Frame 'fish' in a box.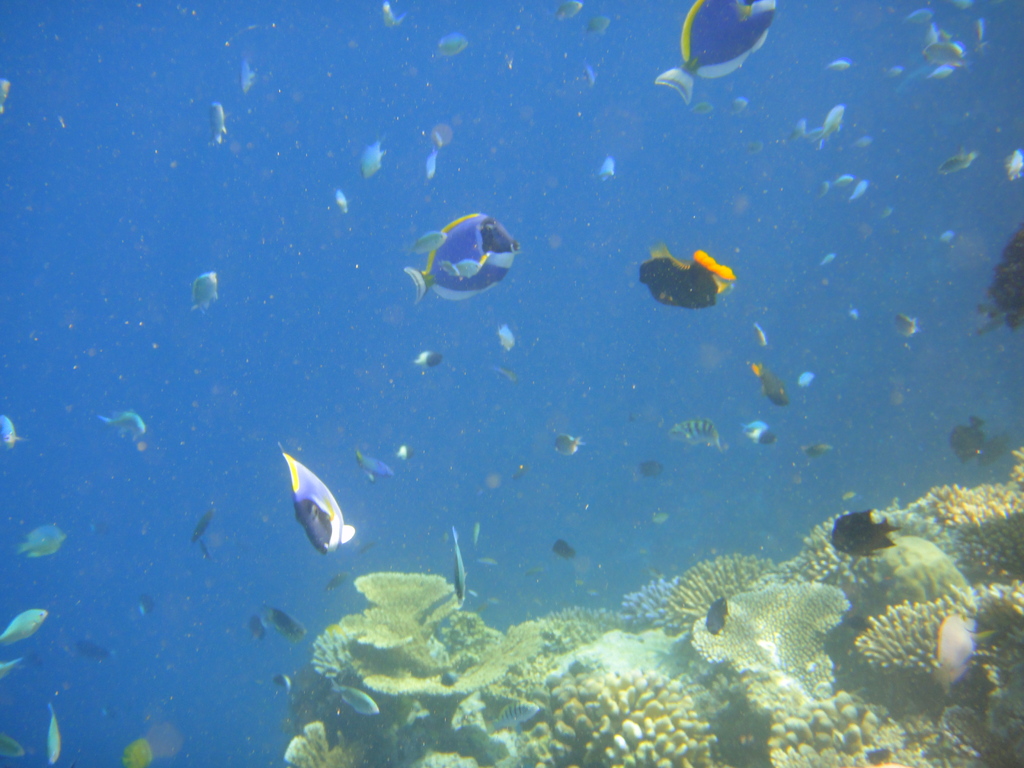
locate(752, 362, 790, 408).
